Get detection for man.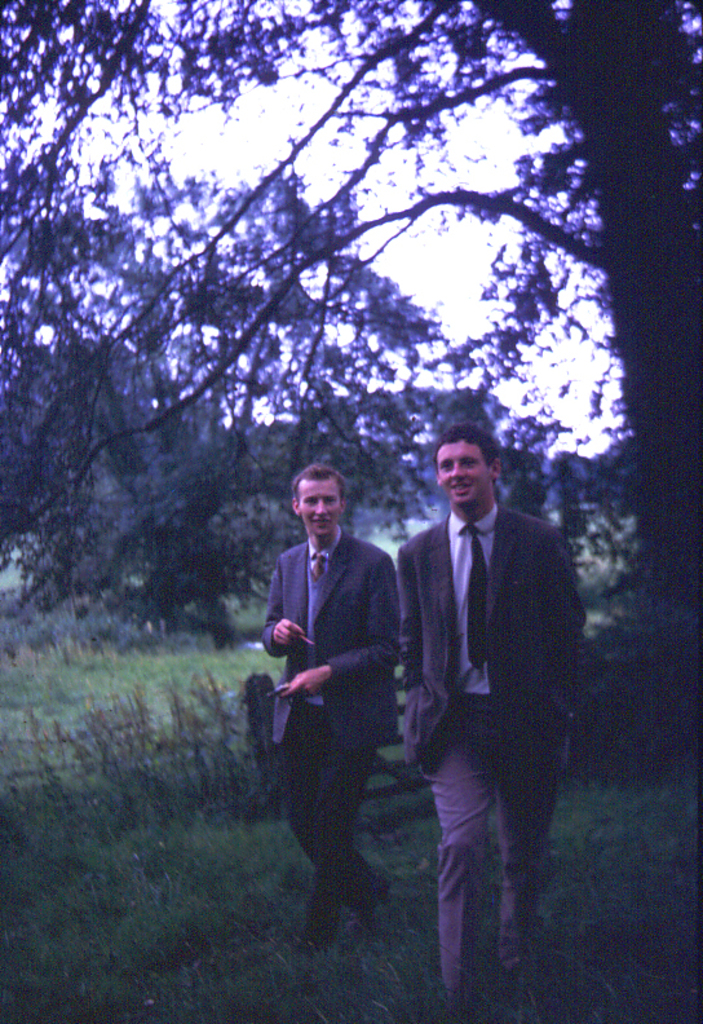
Detection: locate(262, 462, 399, 958).
